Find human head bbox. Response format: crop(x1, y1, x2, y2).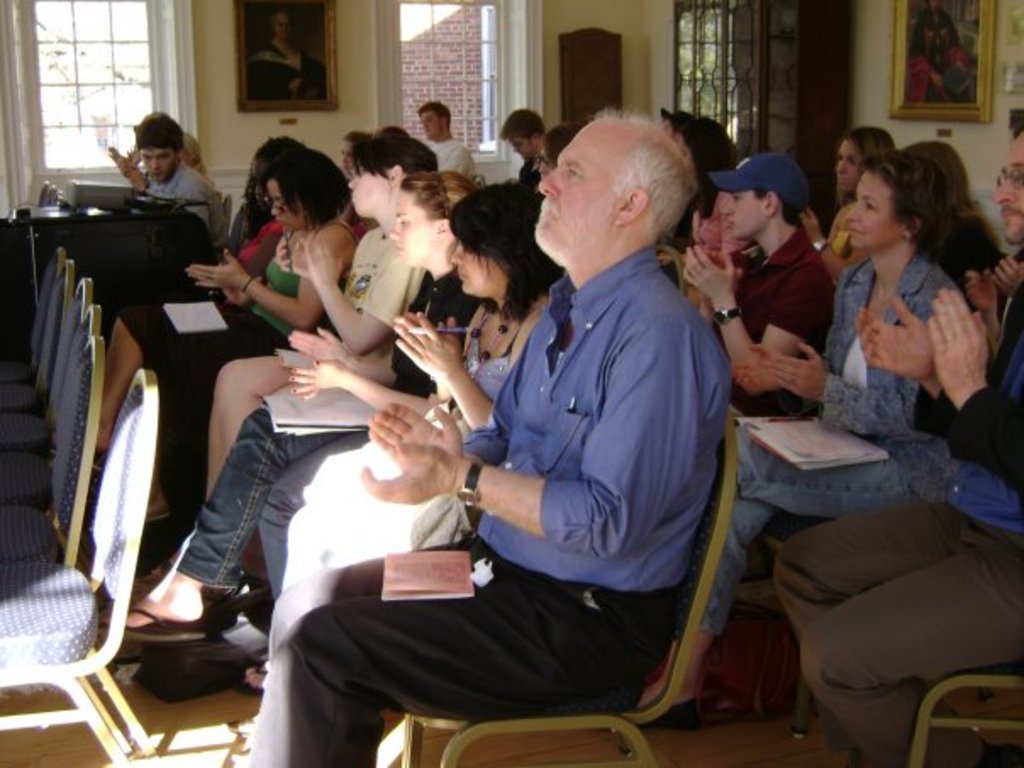
crop(531, 110, 690, 256).
